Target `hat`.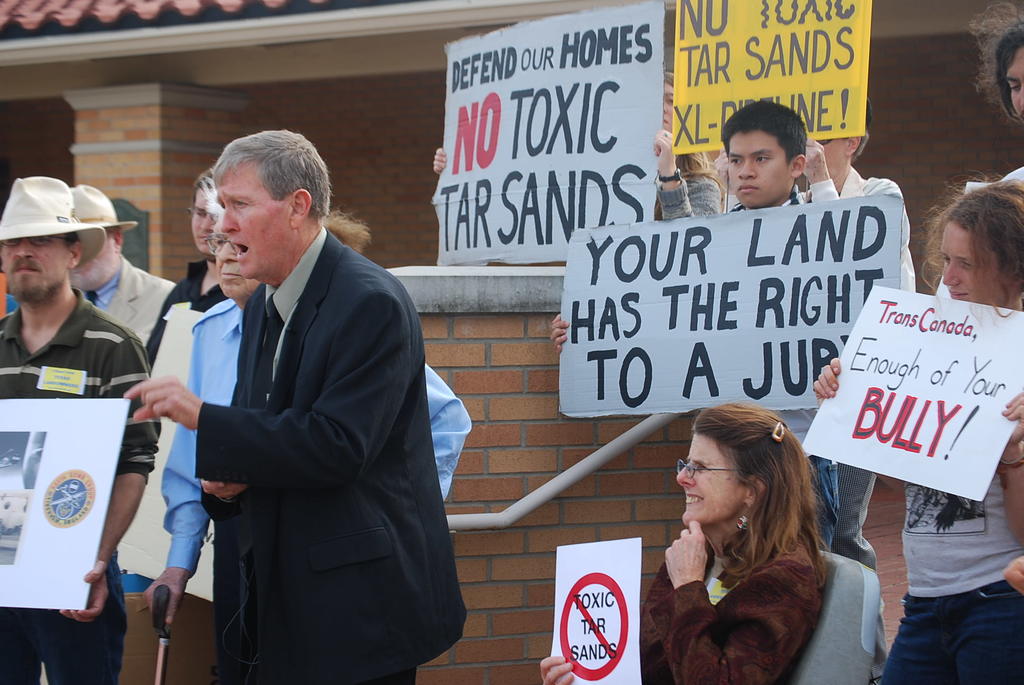
Target region: select_region(68, 185, 134, 233).
